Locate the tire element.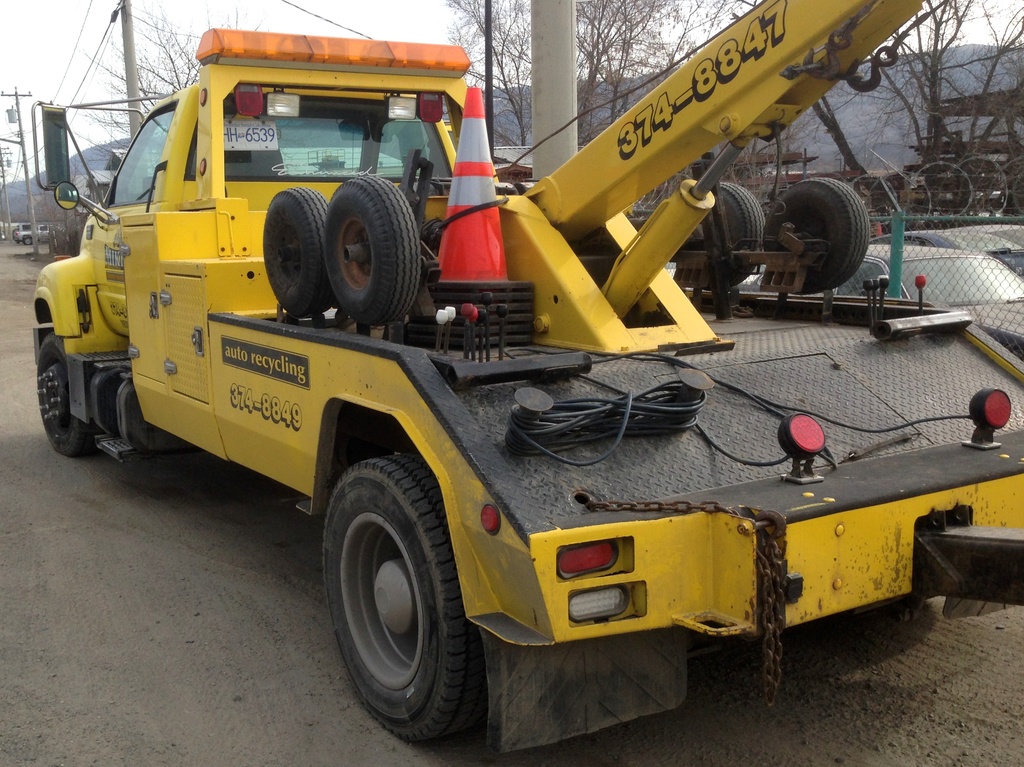
Element bbox: {"x1": 965, "y1": 152, "x2": 1009, "y2": 217}.
